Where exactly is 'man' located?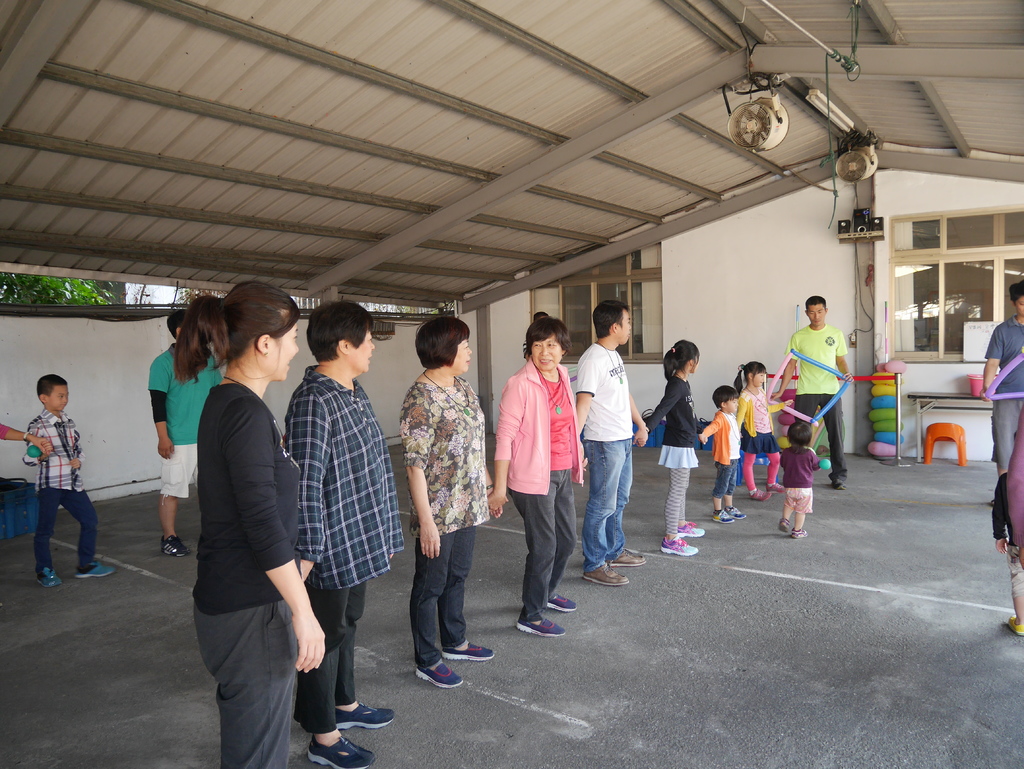
Its bounding box is [767, 294, 852, 490].
